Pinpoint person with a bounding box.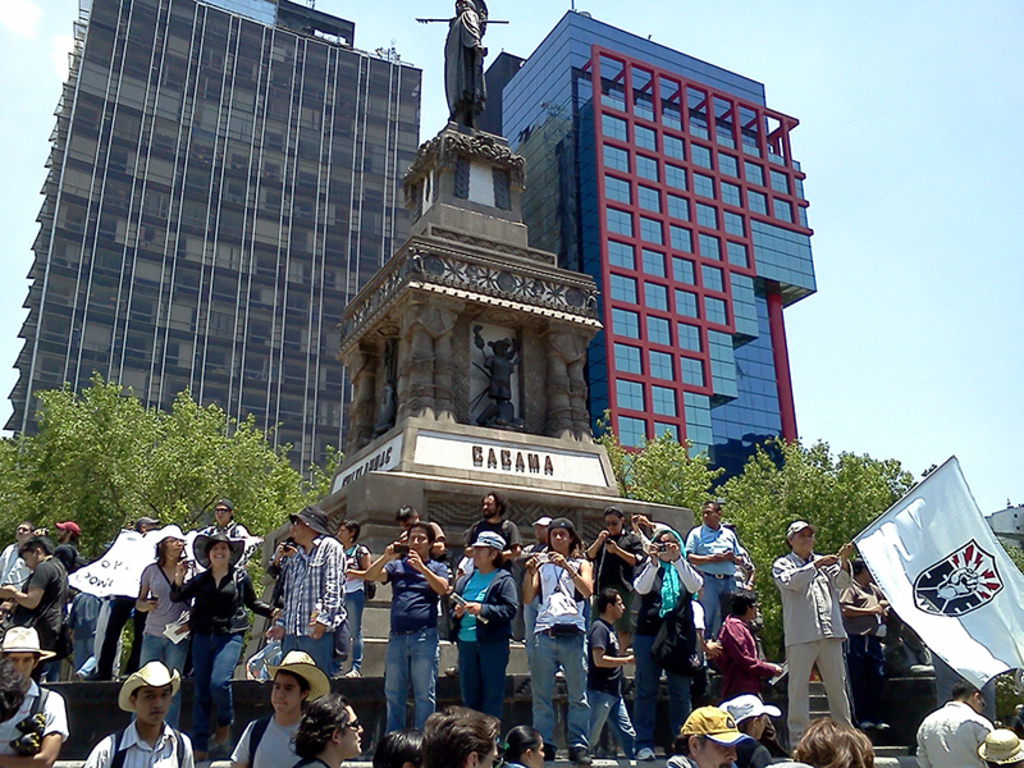
[591, 591, 635, 759].
